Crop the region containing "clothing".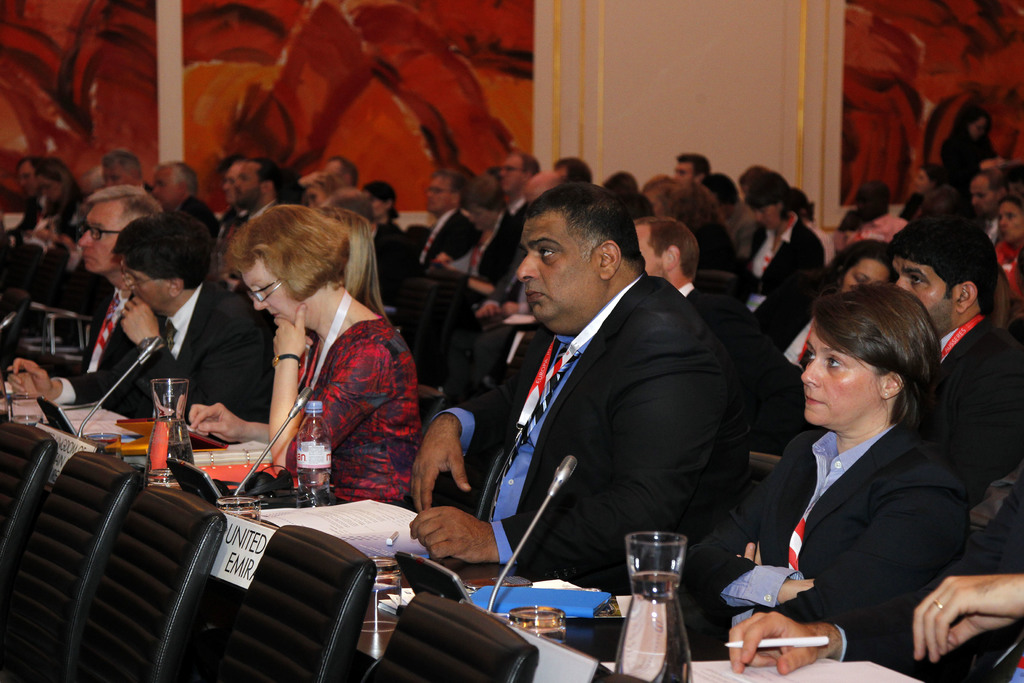
Crop region: bbox=(444, 294, 753, 602).
